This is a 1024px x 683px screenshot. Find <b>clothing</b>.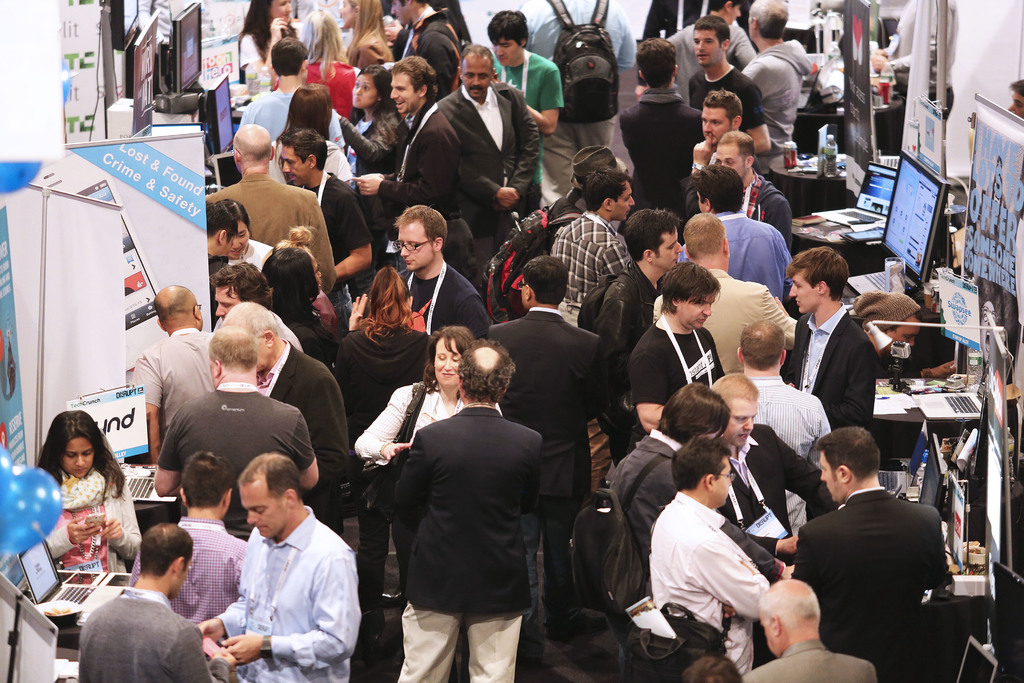
Bounding box: pyautogui.locateOnScreen(298, 161, 371, 321).
